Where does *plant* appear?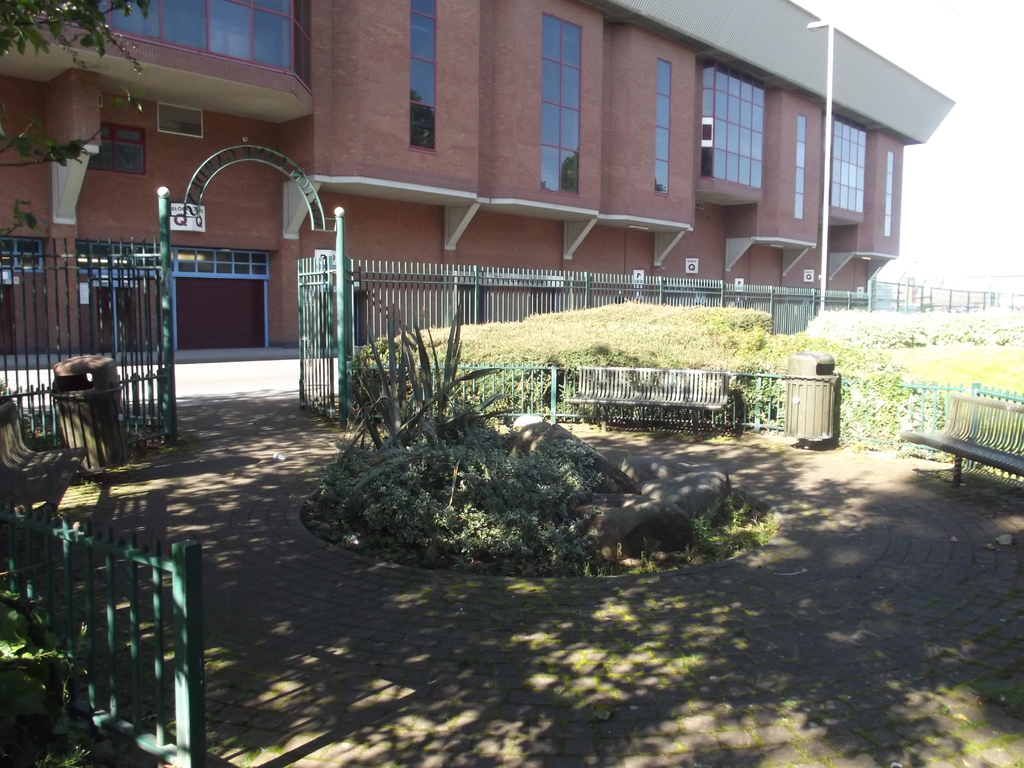
Appears at {"left": 874, "top": 335, "right": 1023, "bottom": 412}.
